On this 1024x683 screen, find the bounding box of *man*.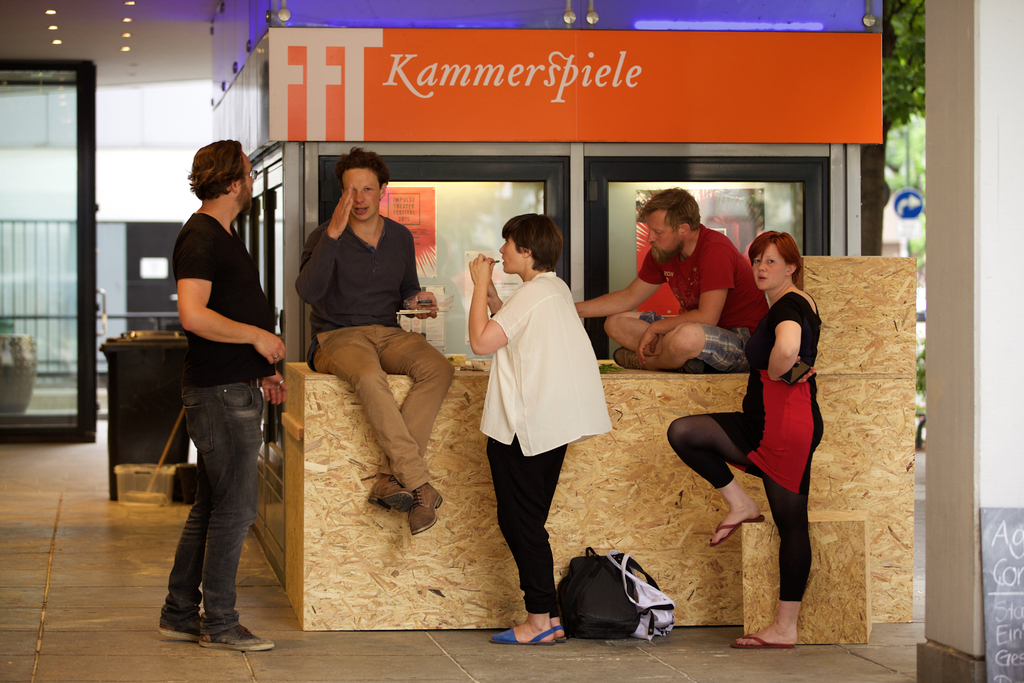
Bounding box: {"x1": 573, "y1": 189, "x2": 771, "y2": 368}.
